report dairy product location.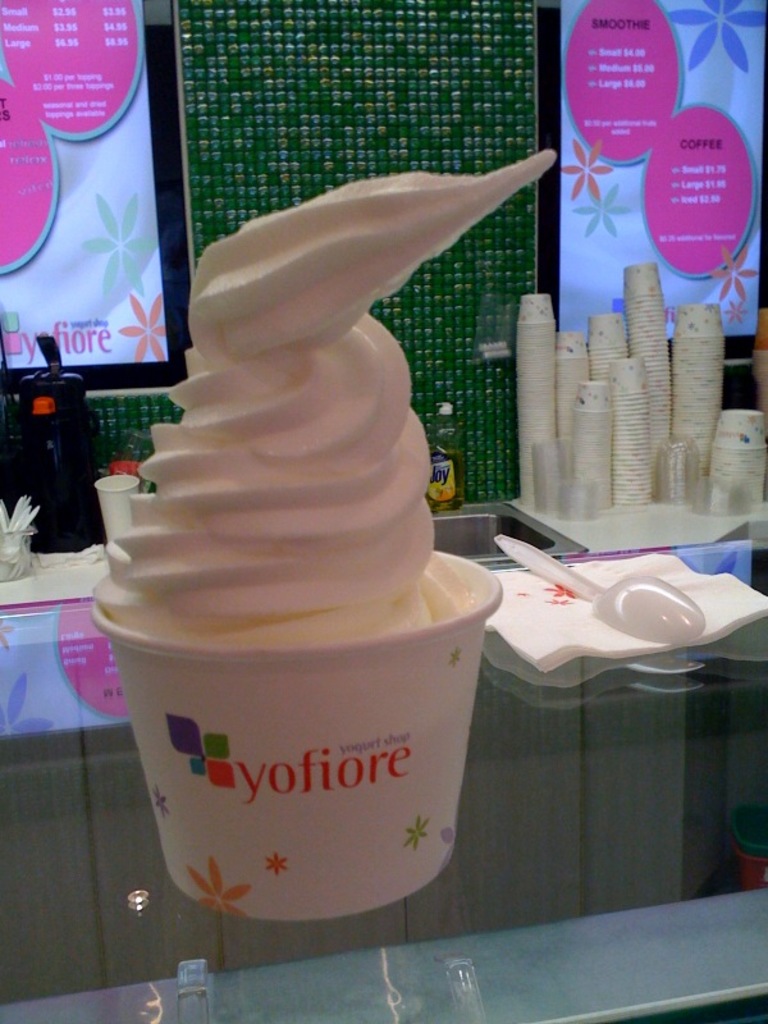
Report: [84,142,558,641].
